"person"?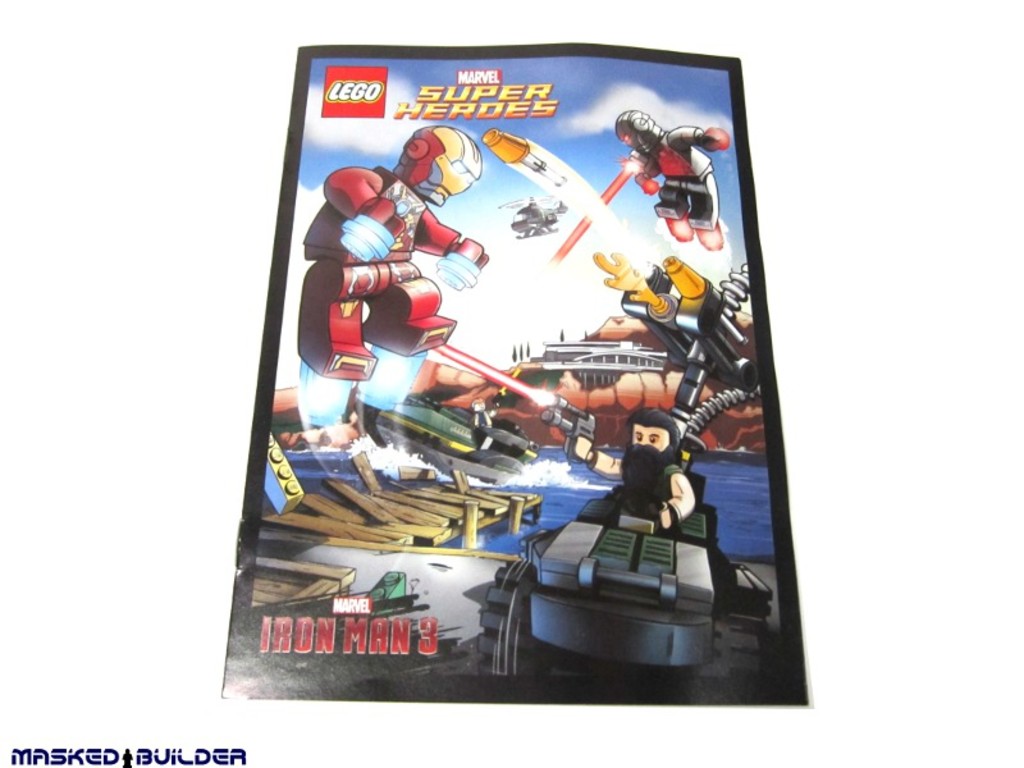
616/105/737/256
